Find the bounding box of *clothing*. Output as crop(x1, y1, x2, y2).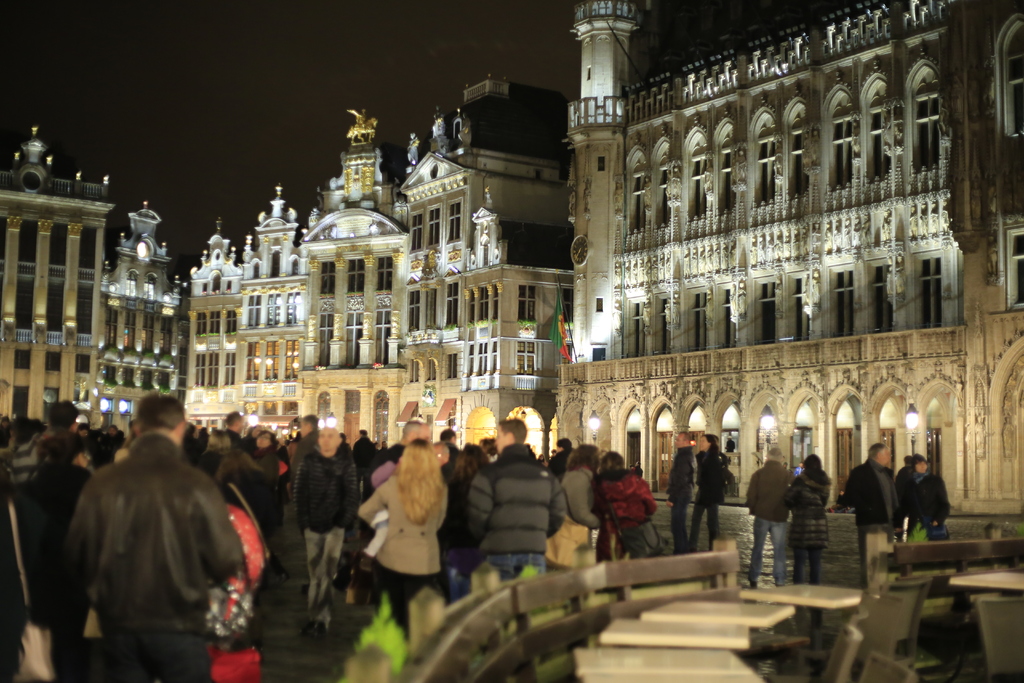
crop(742, 461, 788, 582).
